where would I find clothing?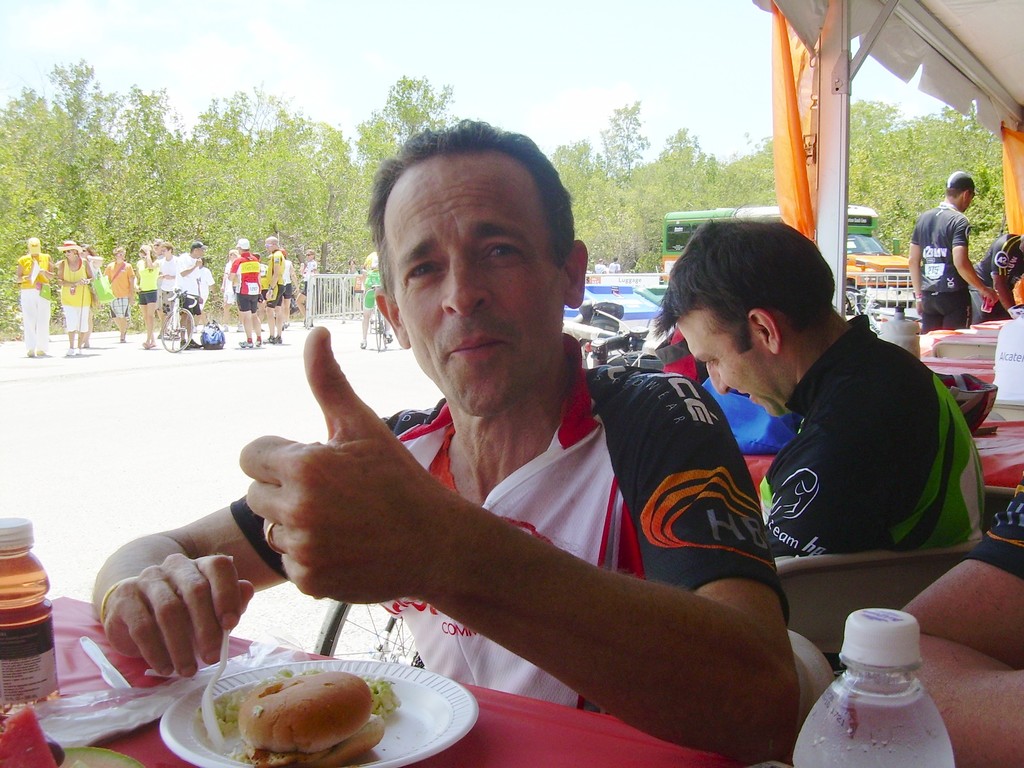
At {"x1": 19, "y1": 252, "x2": 54, "y2": 369}.
